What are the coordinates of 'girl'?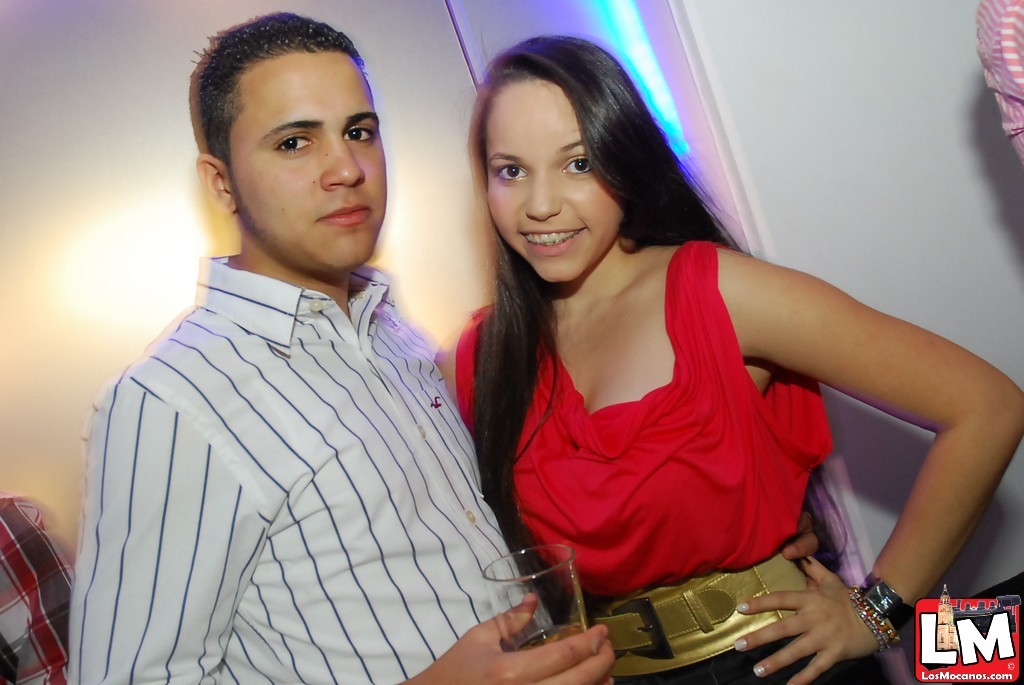
432, 37, 1023, 684.
